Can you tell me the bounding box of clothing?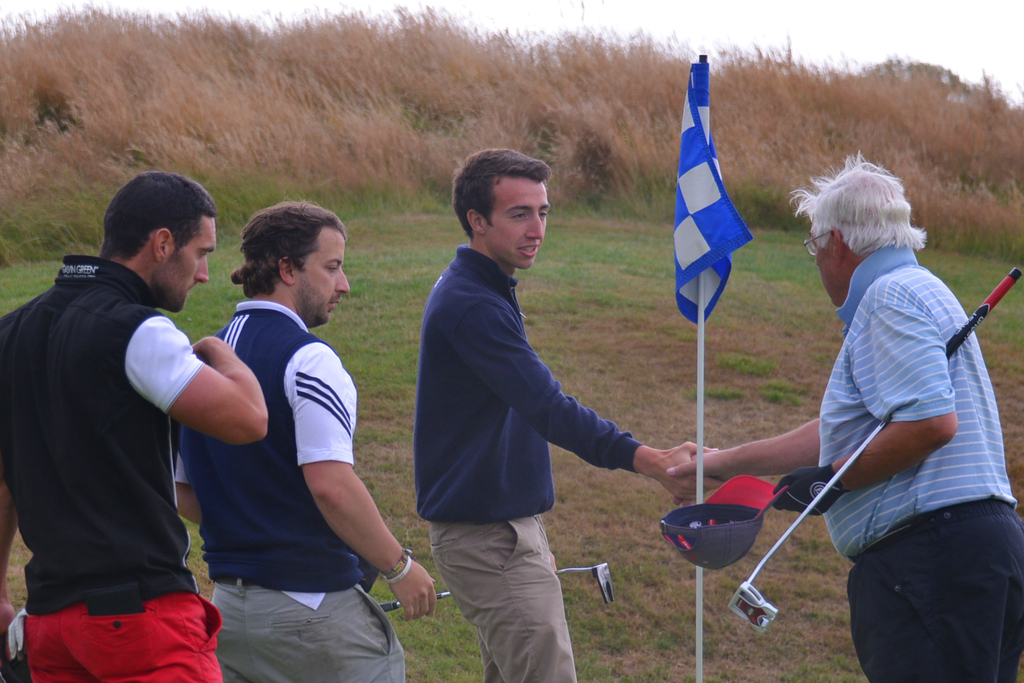
detection(818, 244, 1023, 682).
